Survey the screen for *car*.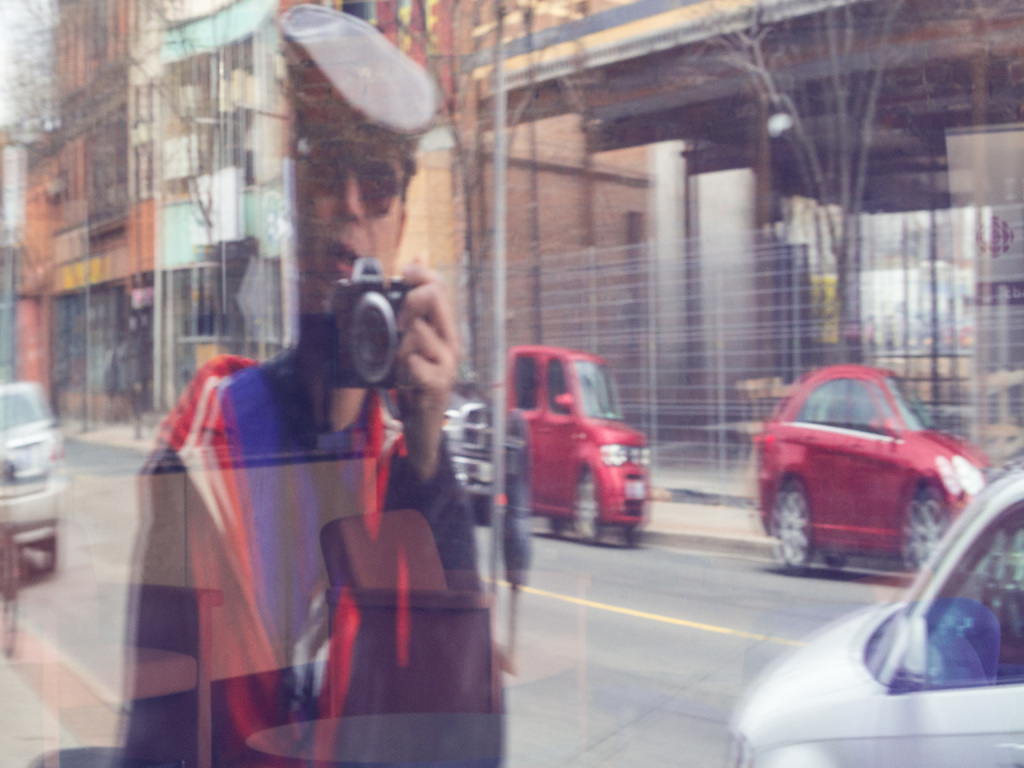
Survey found: 746/370/982/595.
